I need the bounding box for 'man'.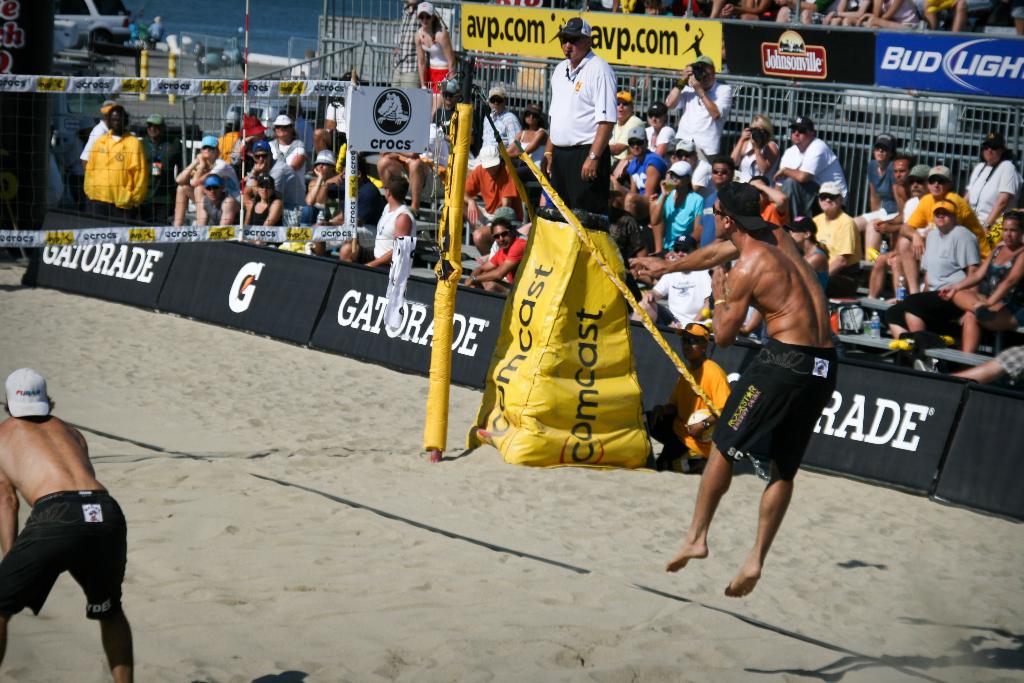
Here it is: detection(388, 0, 439, 91).
